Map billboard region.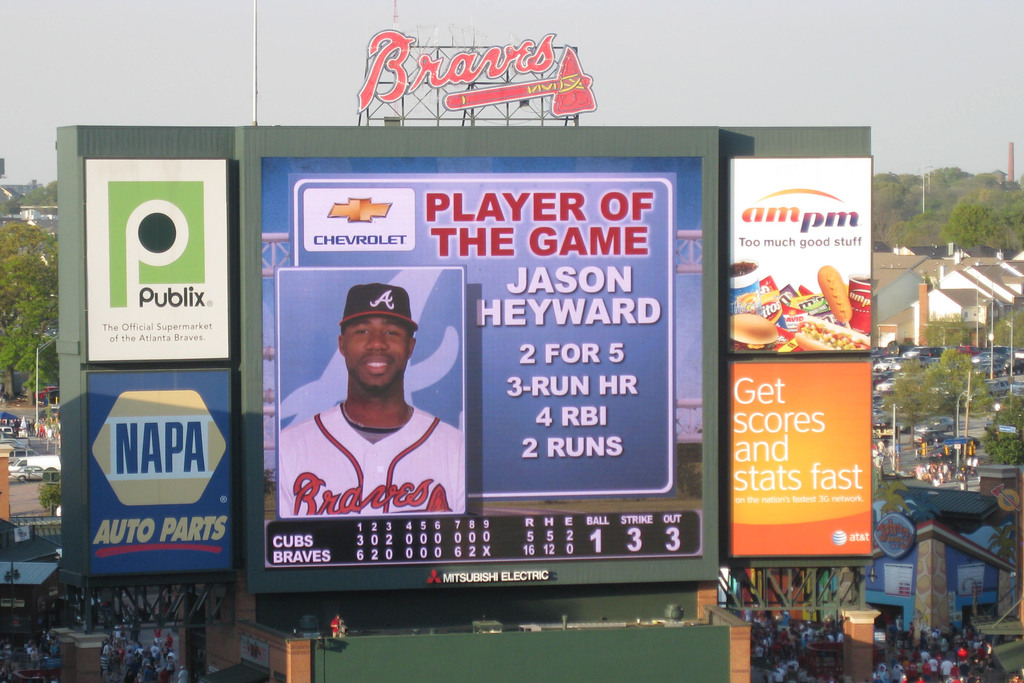
Mapped to {"x1": 79, "y1": 363, "x2": 223, "y2": 584}.
